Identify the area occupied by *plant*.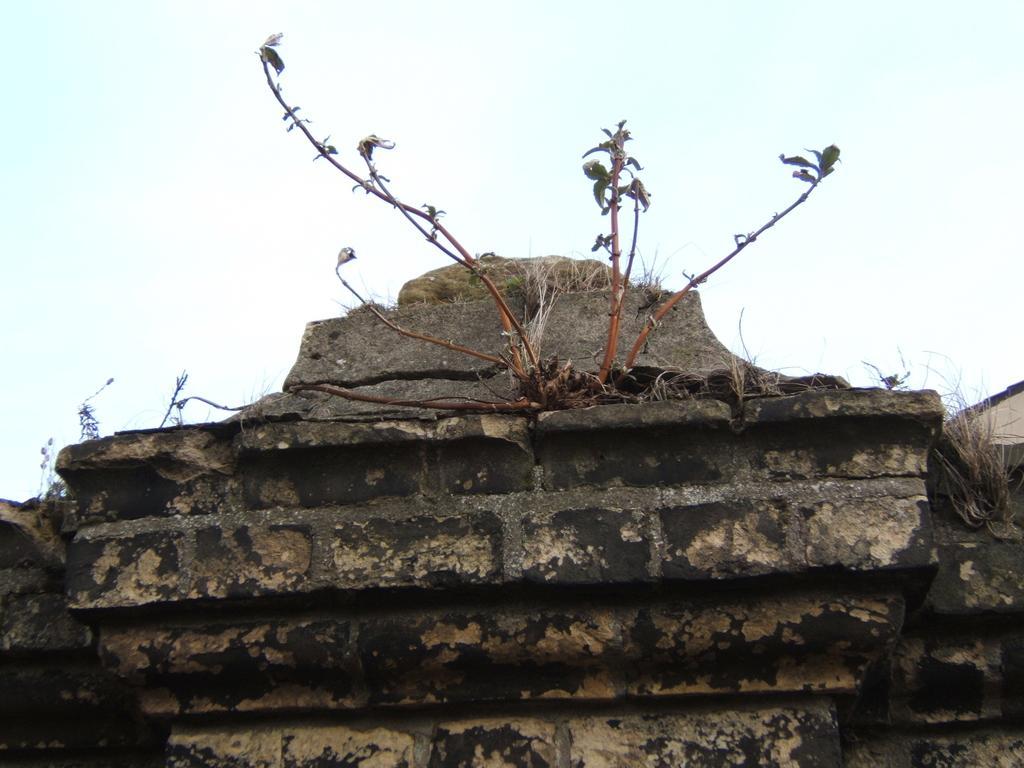
Area: region(166, 19, 884, 447).
